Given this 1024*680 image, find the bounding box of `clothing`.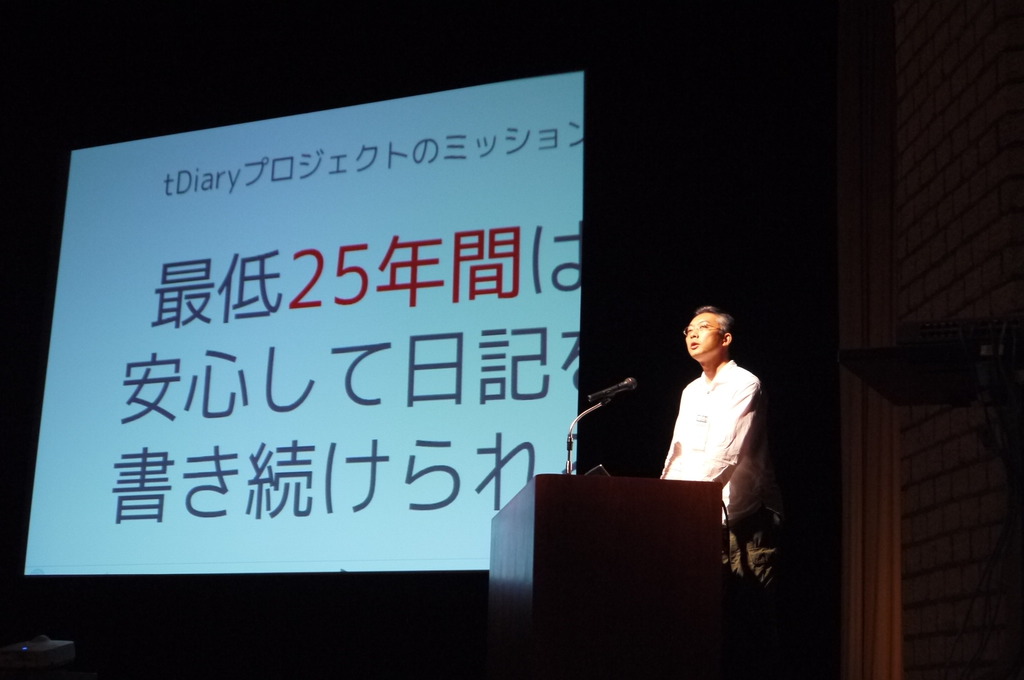
box(676, 328, 795, 549).
